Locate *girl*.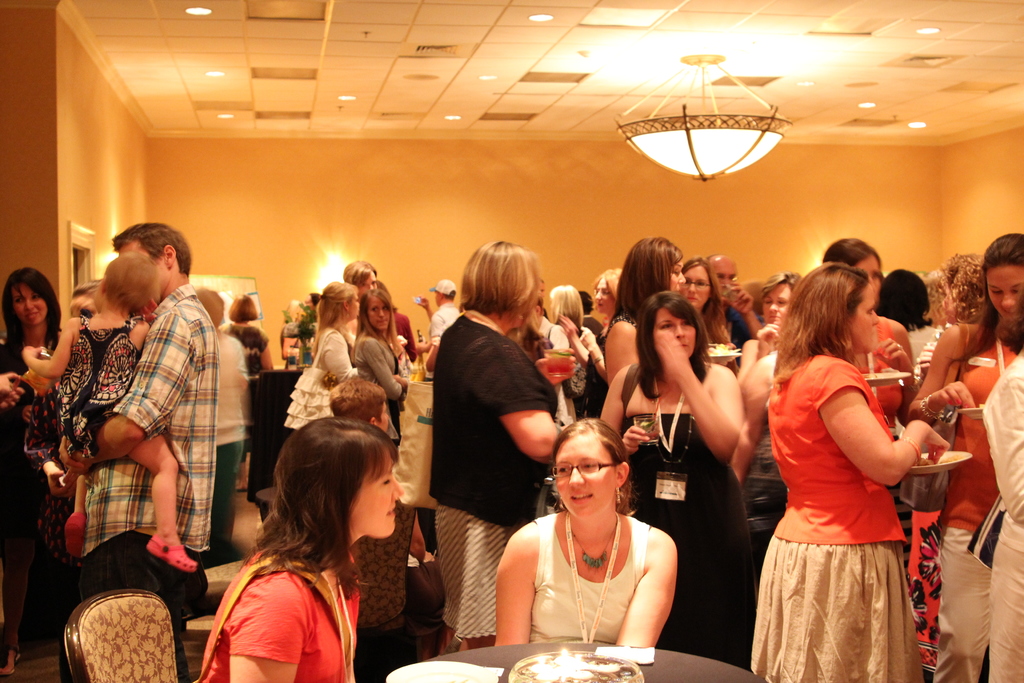
Bounding box: crop(546, 278, 595, 416).
